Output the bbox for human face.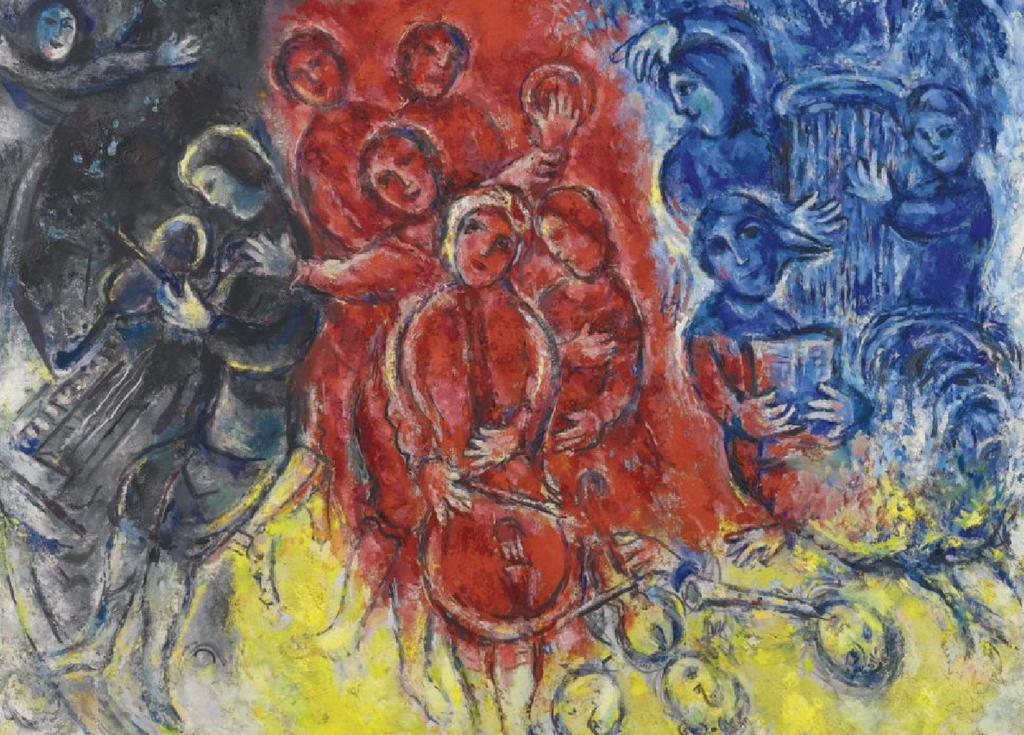
box=[662, 54, 737, 142].
